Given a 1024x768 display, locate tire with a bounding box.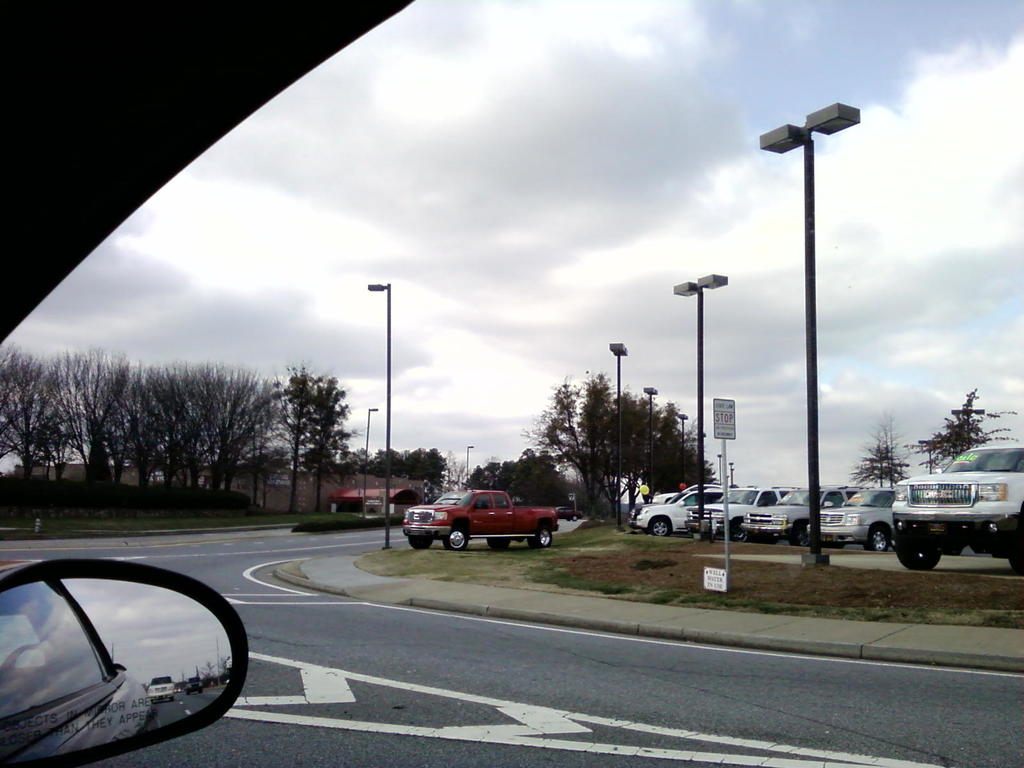
Located: bbox=(410, 534, 433, 550).
